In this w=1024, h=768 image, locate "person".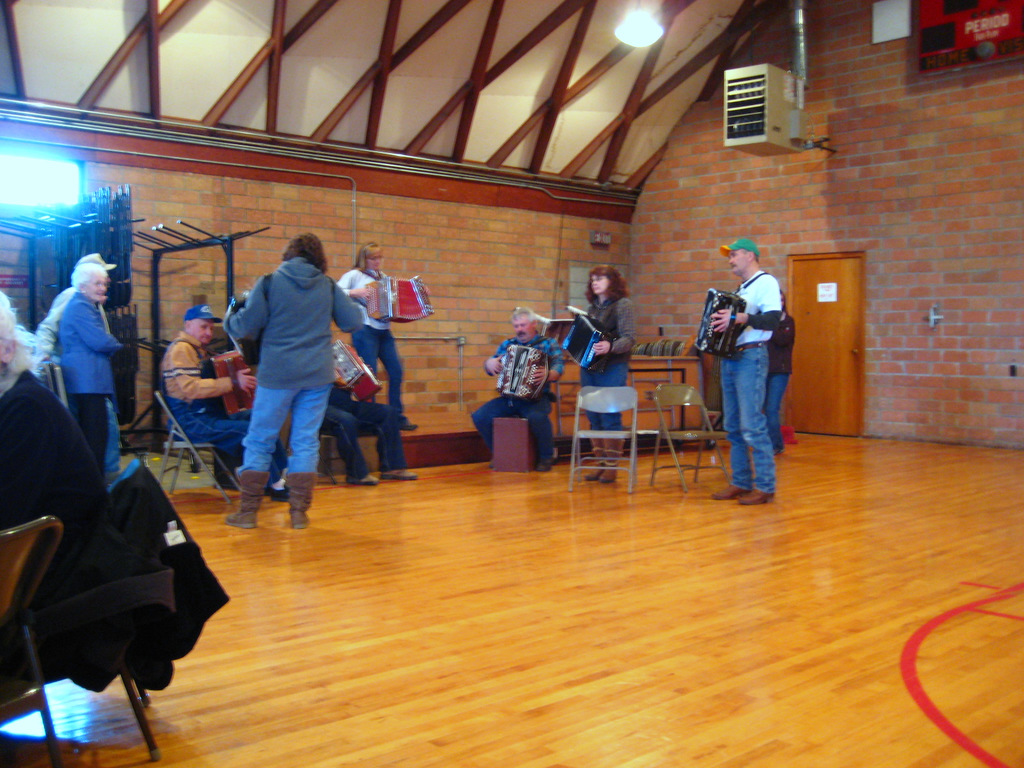
Bounding box: 455:305:565:471.
